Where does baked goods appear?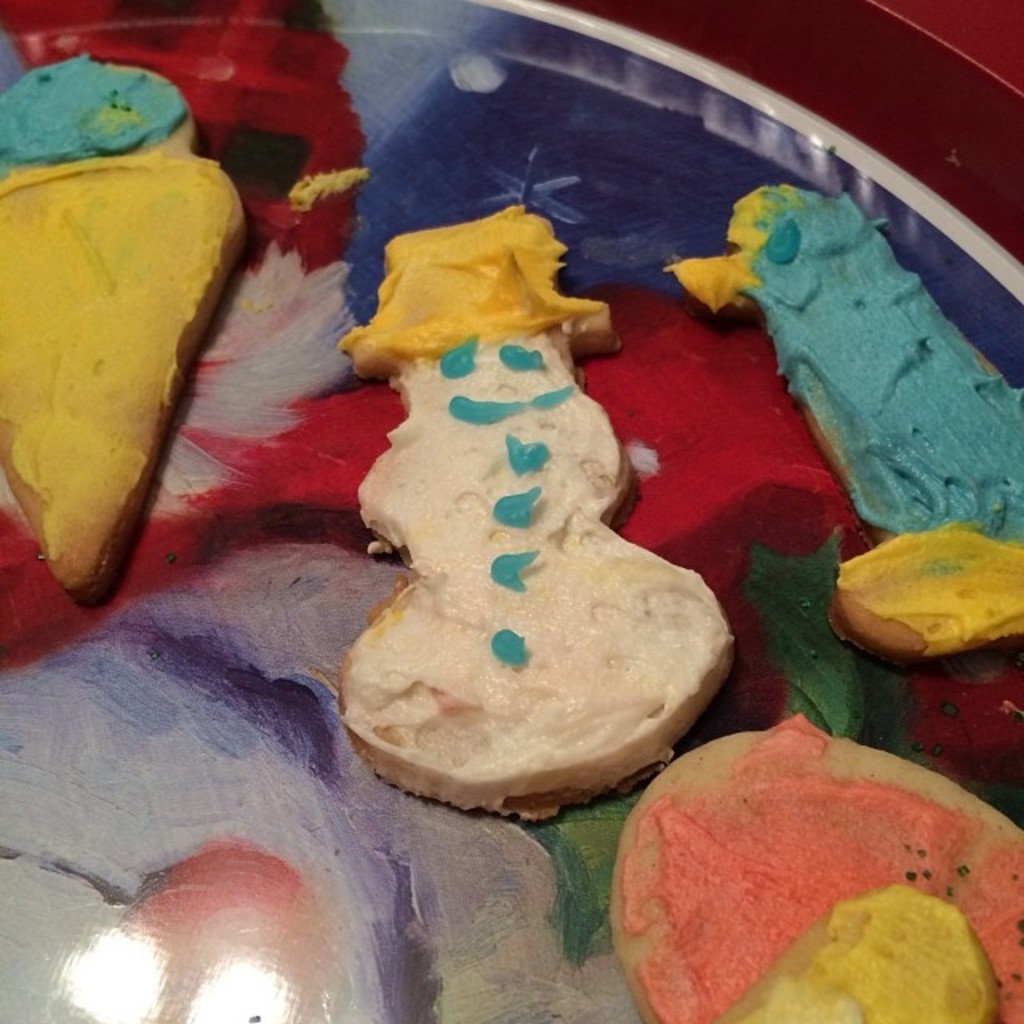
Appears at [left=0, top=54, right=246, bottom=603].
